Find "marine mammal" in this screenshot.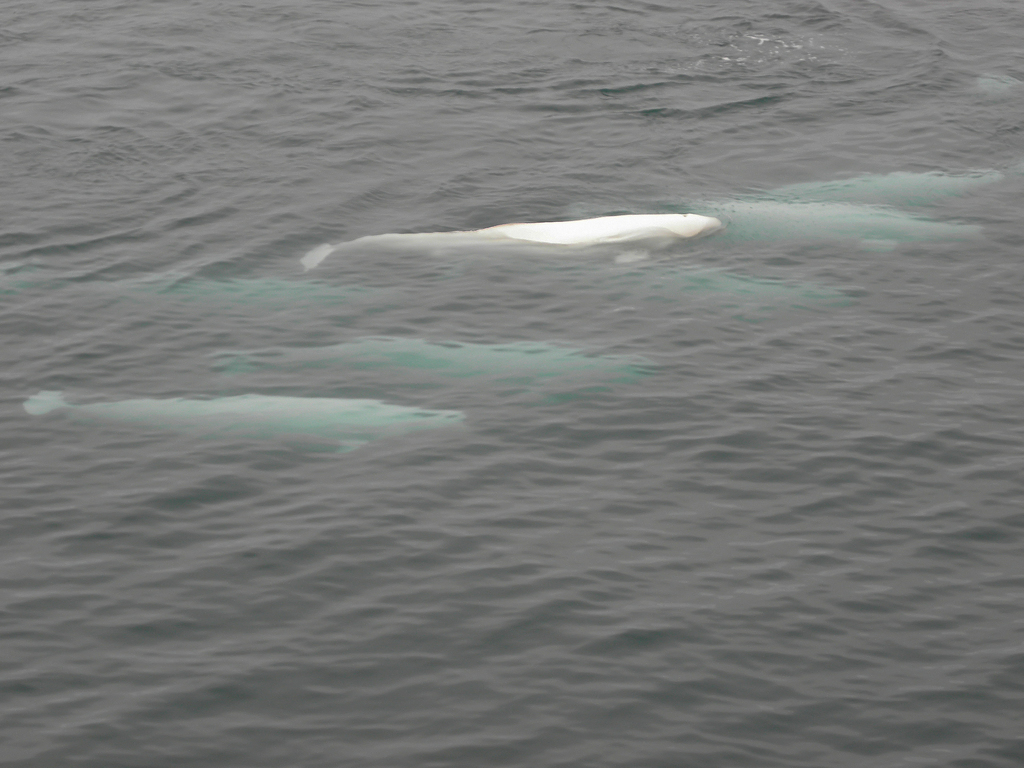
The bounding box for "marine mammal" is bbox=[216, 333, 664, 395].
